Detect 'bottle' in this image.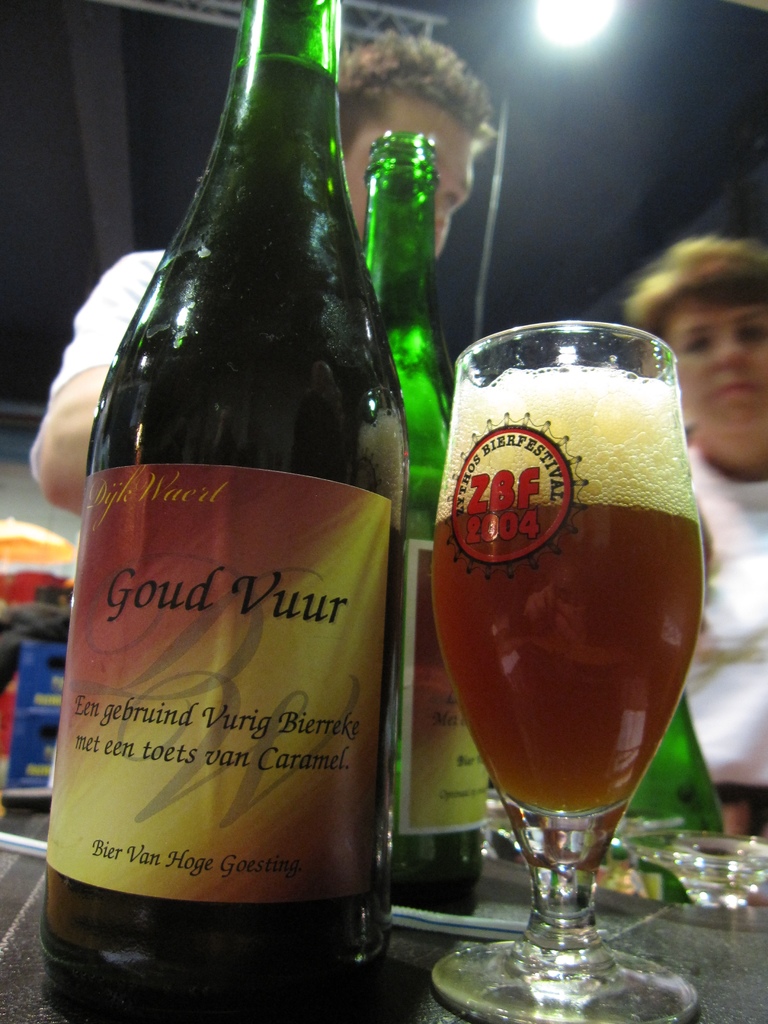
Detection: x1=364, y1=132, x2=493, y2=916.
